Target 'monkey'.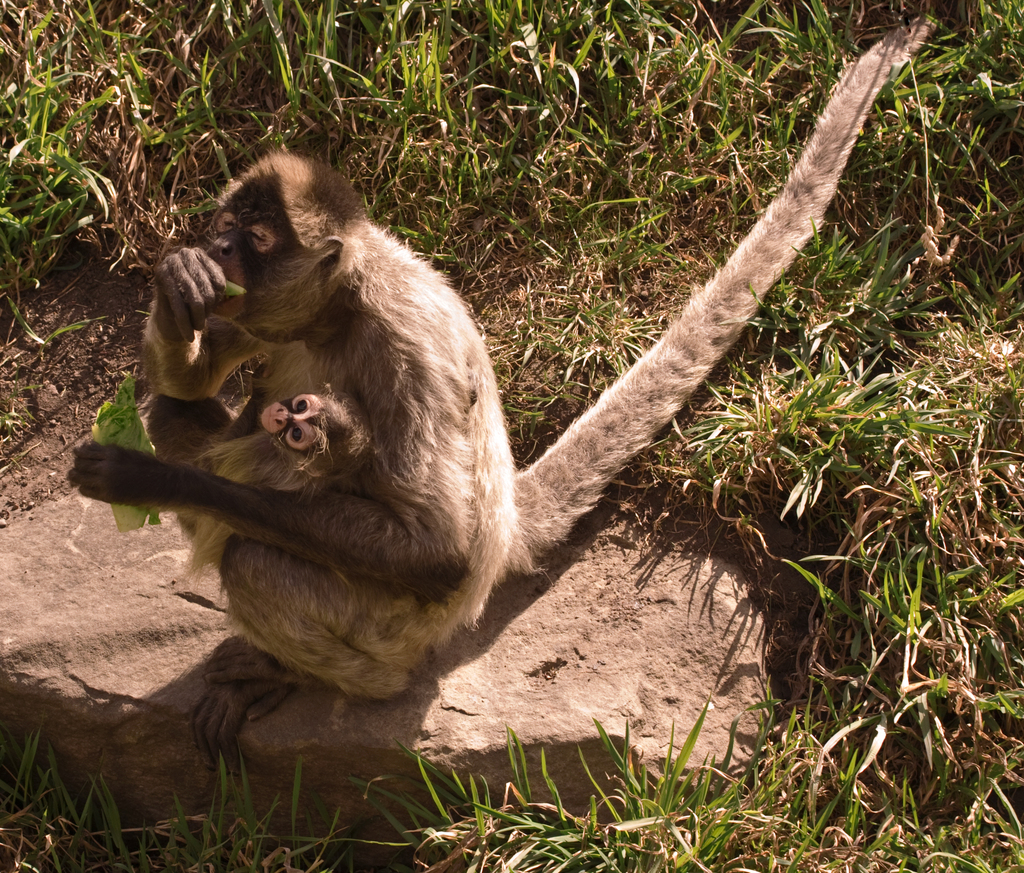
Target region: <bbox>71, 14, 932, 755</bbox>.
